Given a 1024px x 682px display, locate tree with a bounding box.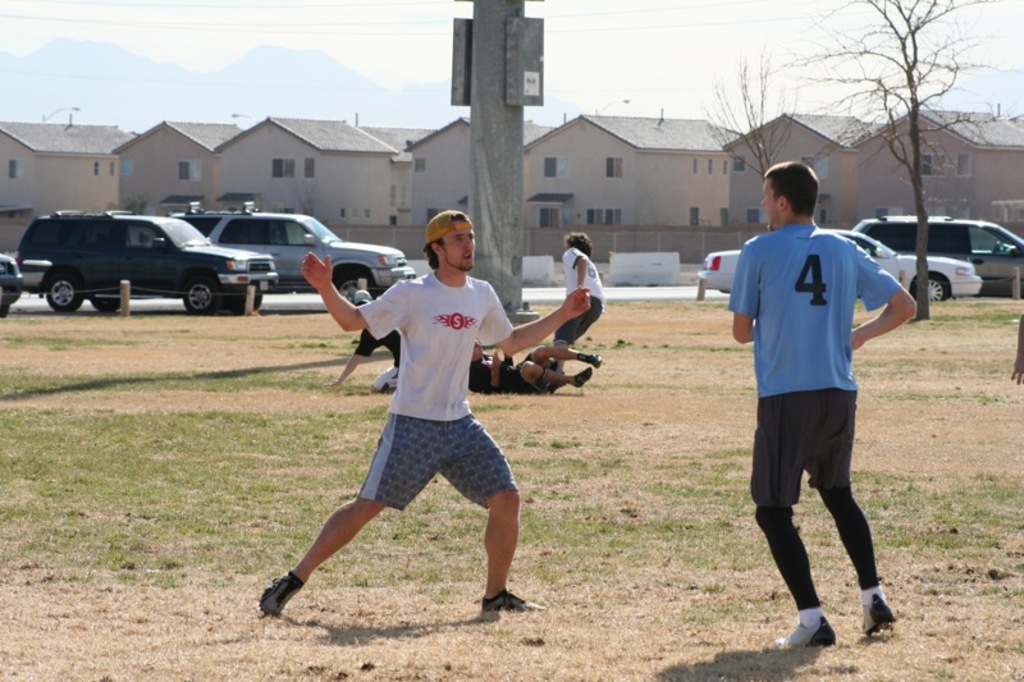
Located: Rect(782, 0, 1014, 321).
